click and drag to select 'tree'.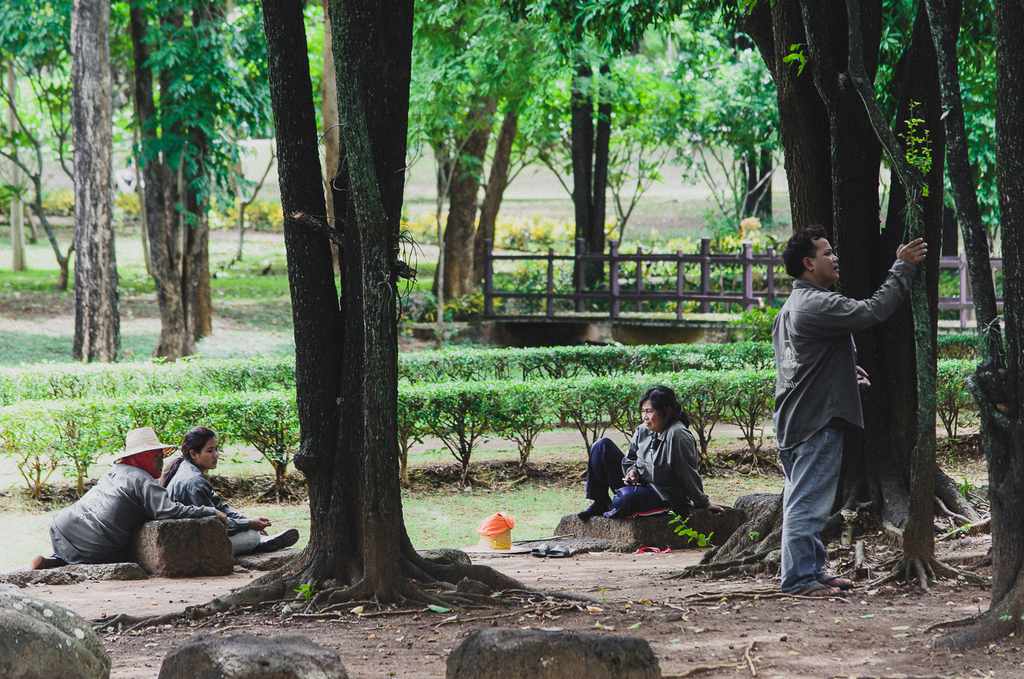
Selection: 94,0,612,643.
